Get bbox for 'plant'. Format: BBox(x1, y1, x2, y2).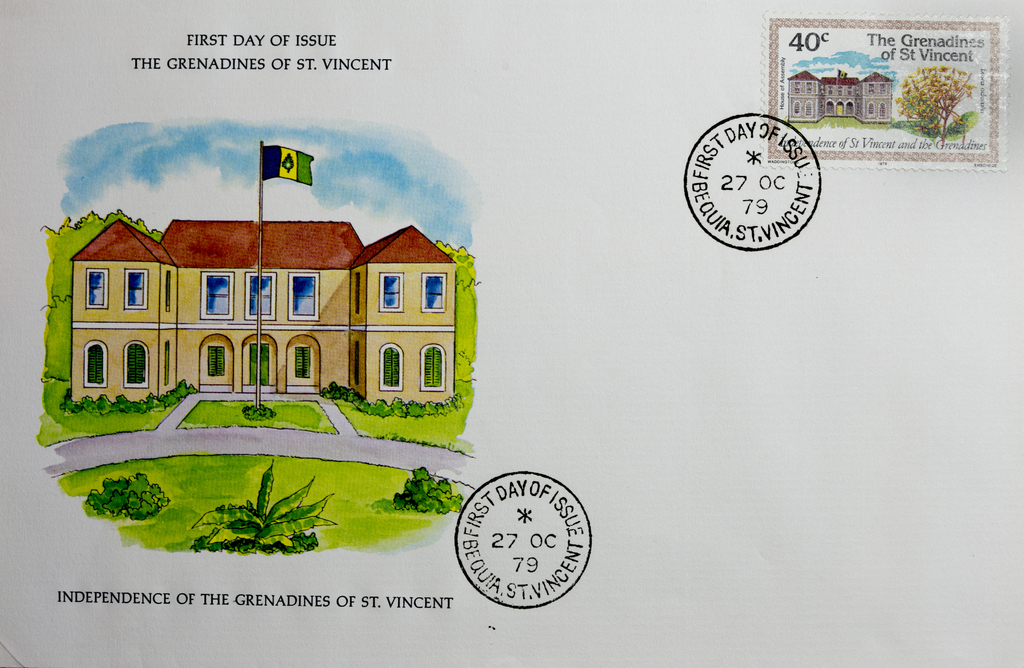
BBox(389, 460, 464, 512).
